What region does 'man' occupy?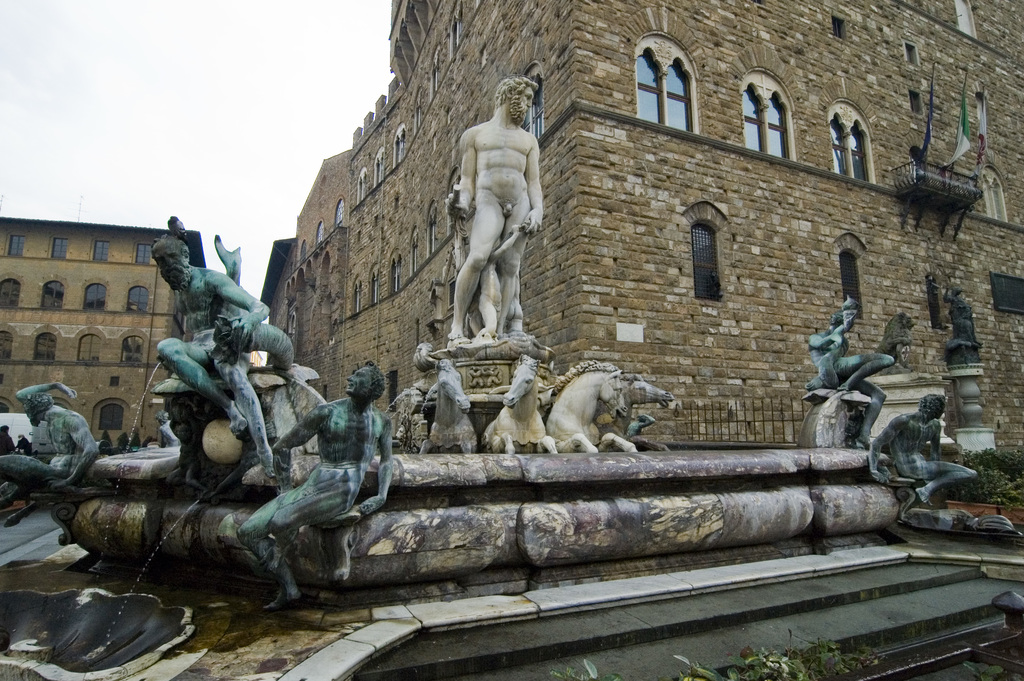
[154, 407, 179, 447].
